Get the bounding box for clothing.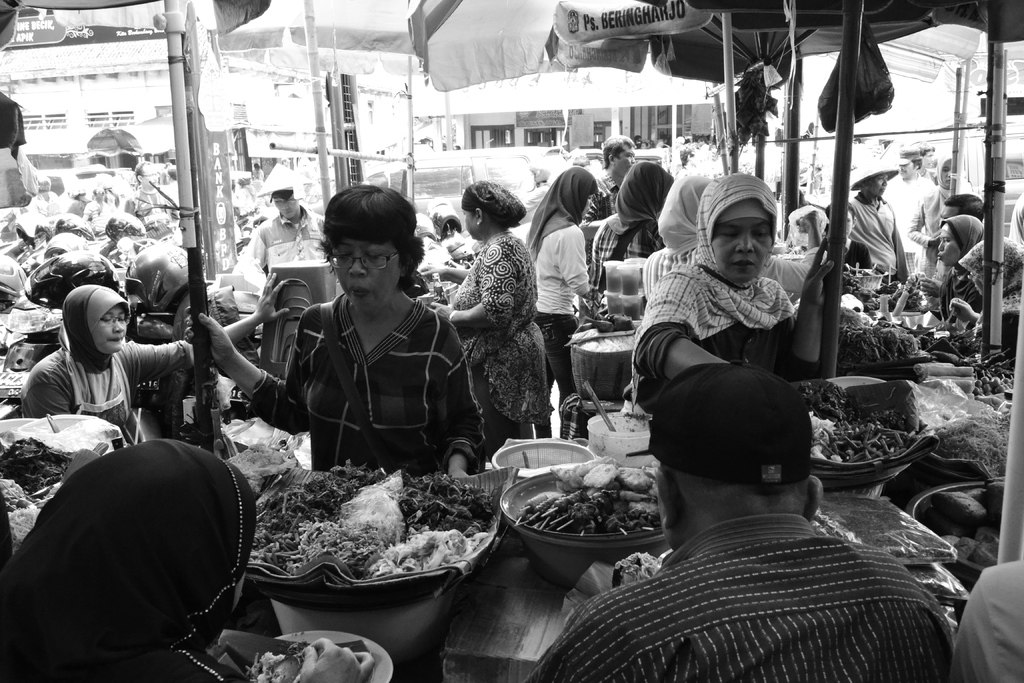
{"x1": 523, "y1": 167, "x2": 596, "y2": 319}.
